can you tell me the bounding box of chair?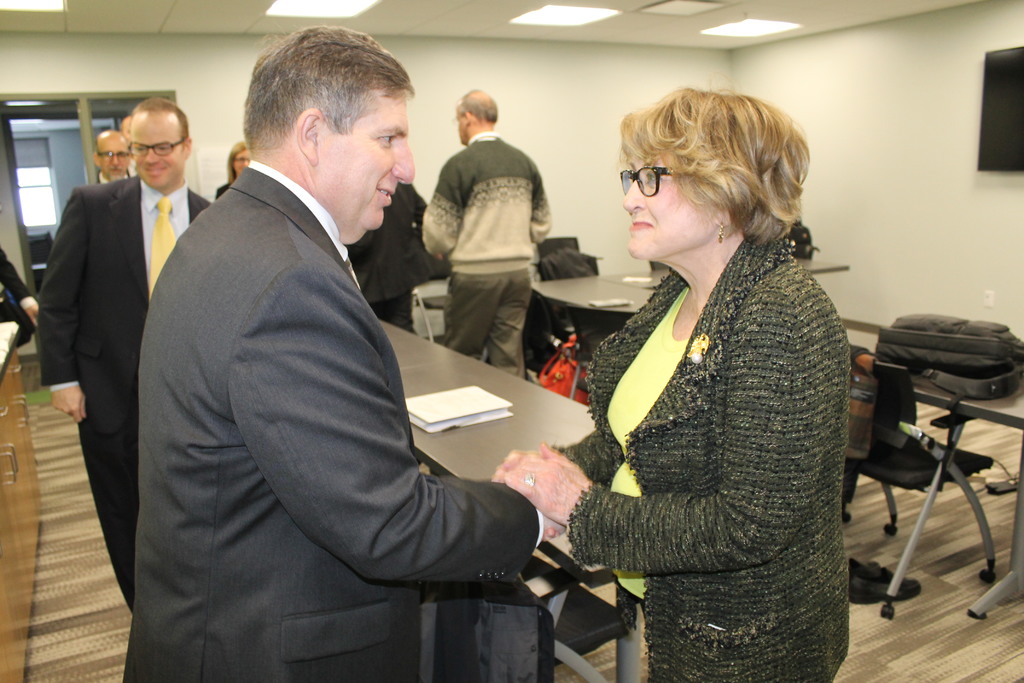
locate(417, 289, 449, 345).
